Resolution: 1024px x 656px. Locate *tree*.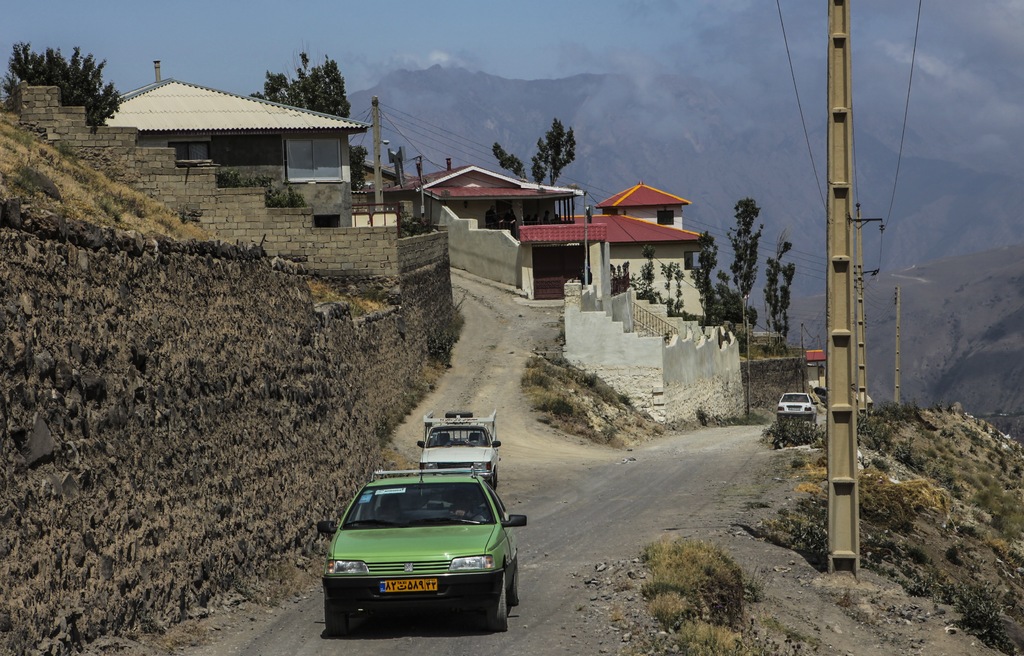
box(709, 260, 757, 333).
